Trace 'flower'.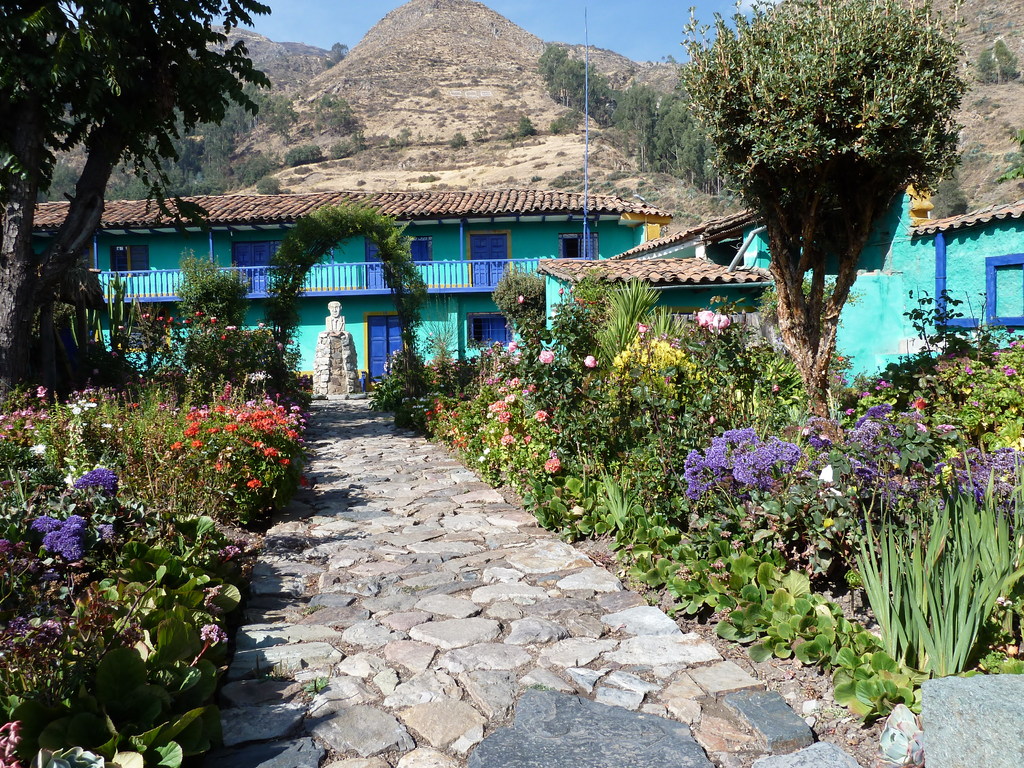
Traced to 559/287/564/294.
